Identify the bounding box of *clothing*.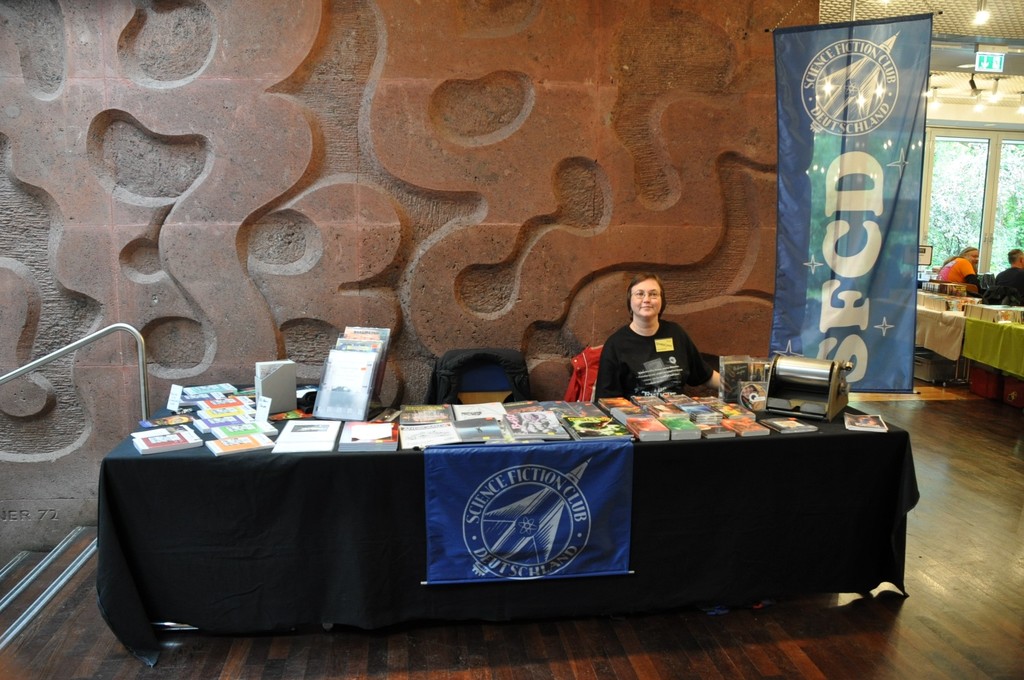
[422, 346, 532, 407].
